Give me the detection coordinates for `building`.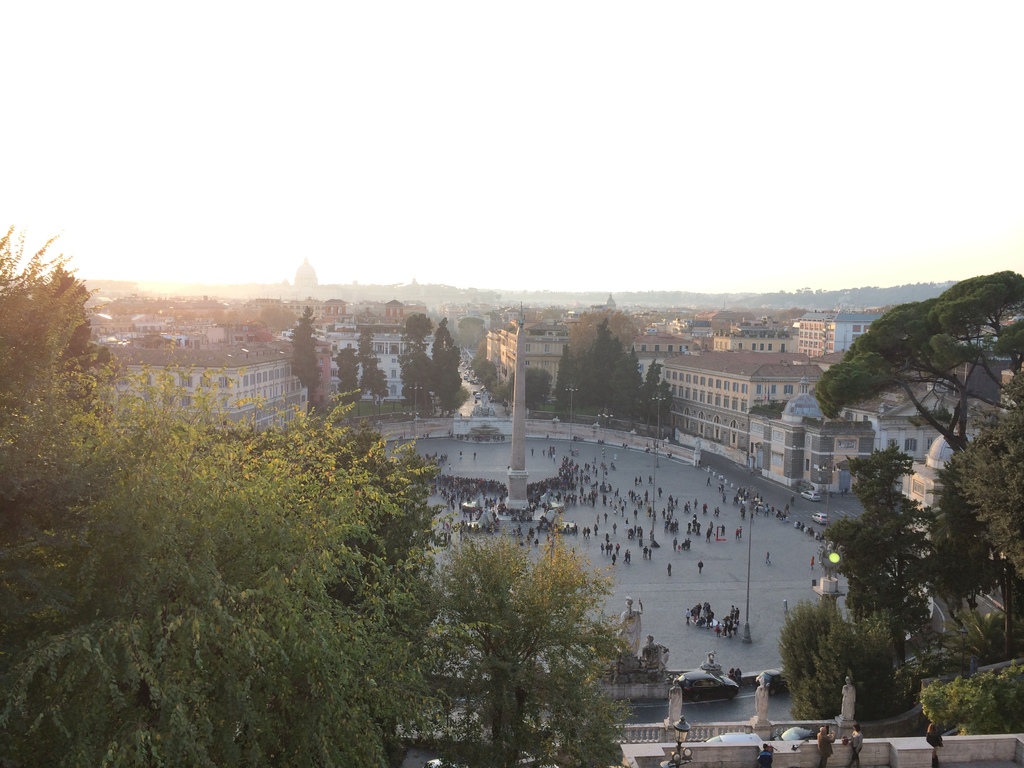
(left=314, top=314, right=420, bottom=406).
